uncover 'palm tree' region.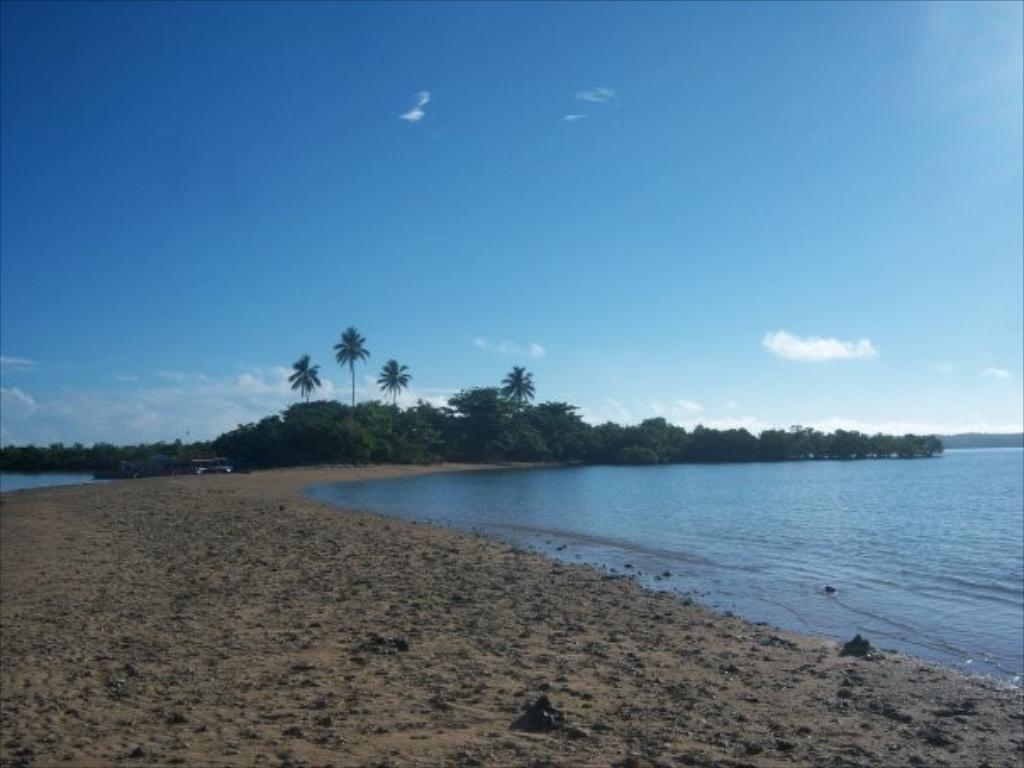
Uncovered: (293, 344, 320, 419).
